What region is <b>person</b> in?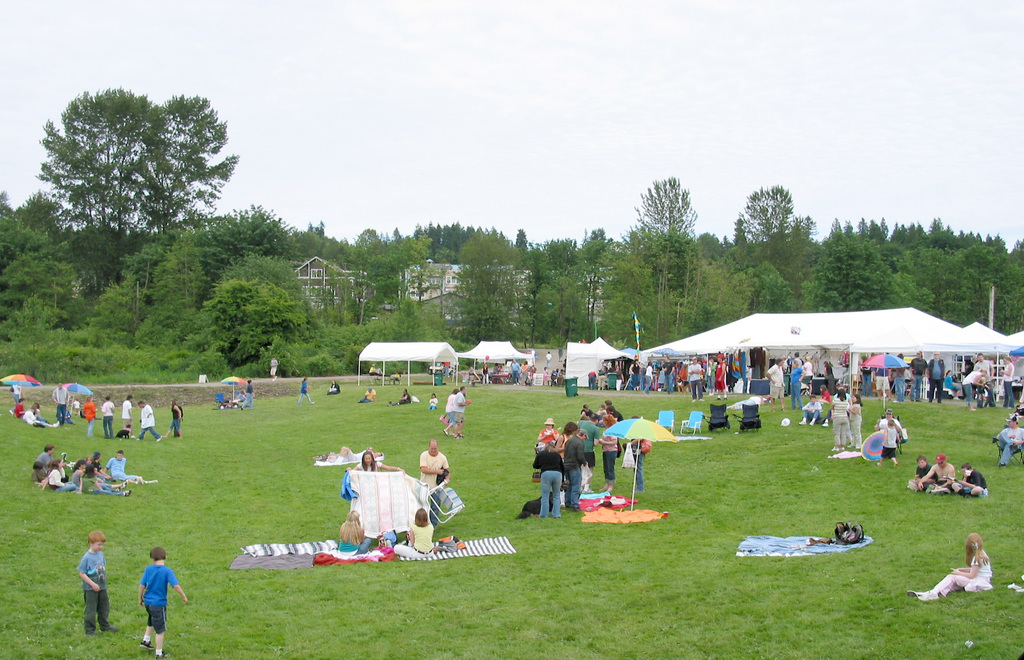
bbox(36, 442, 54, 467).
